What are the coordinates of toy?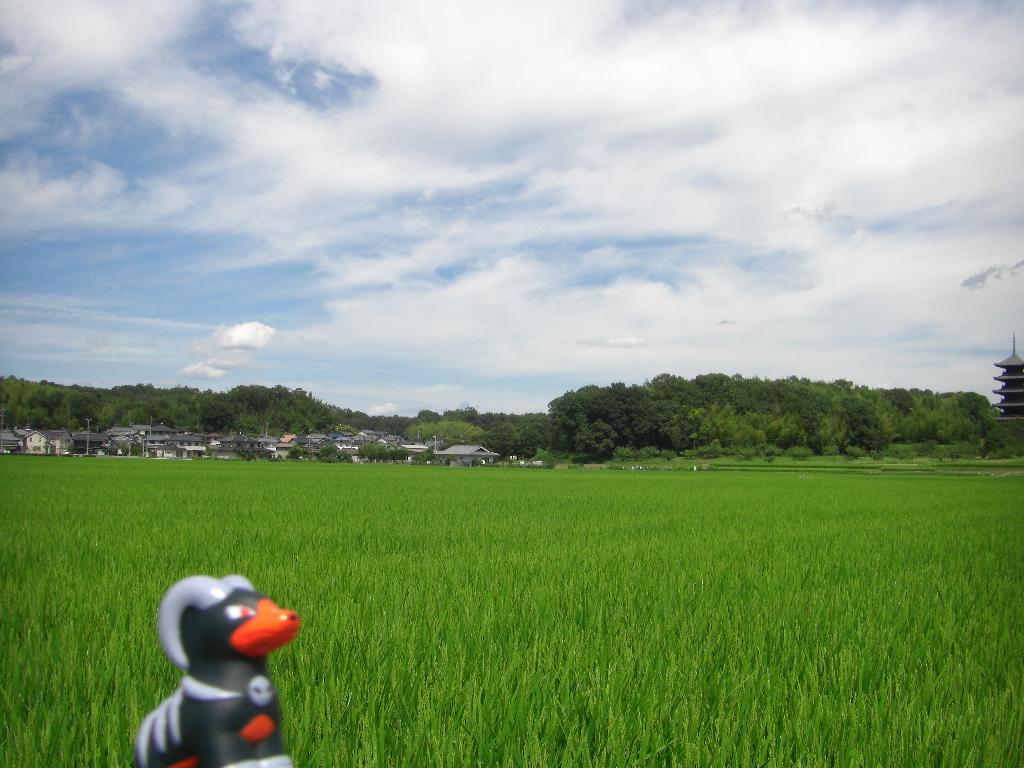
[left=129, top=572, right=296, bottom=767].
